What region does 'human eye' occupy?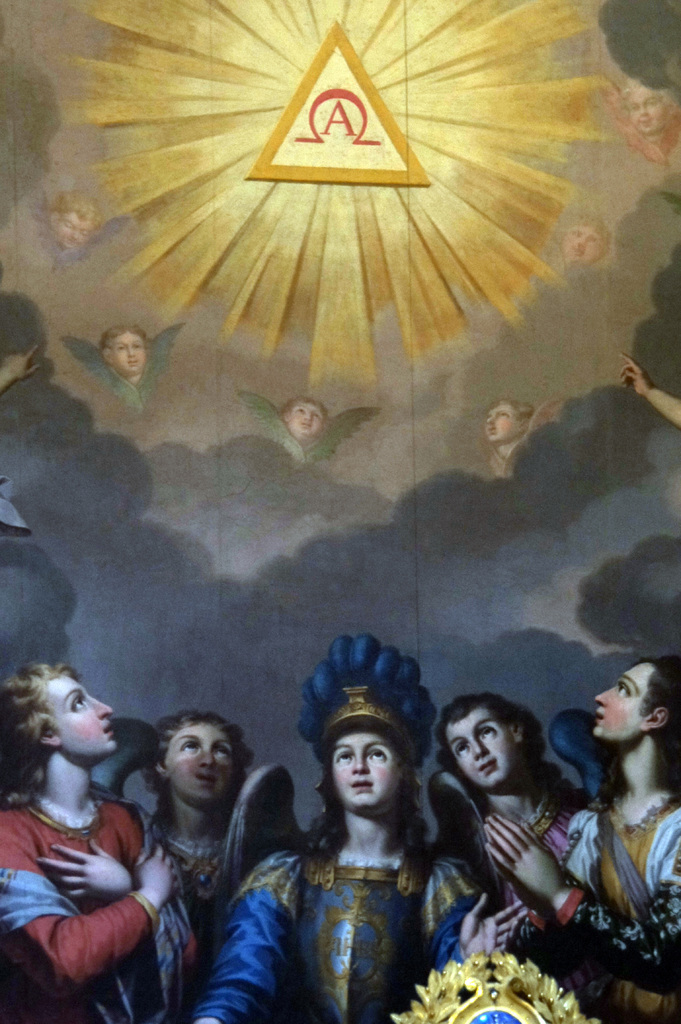
left=214, top=748, right=230, bottom=758.
